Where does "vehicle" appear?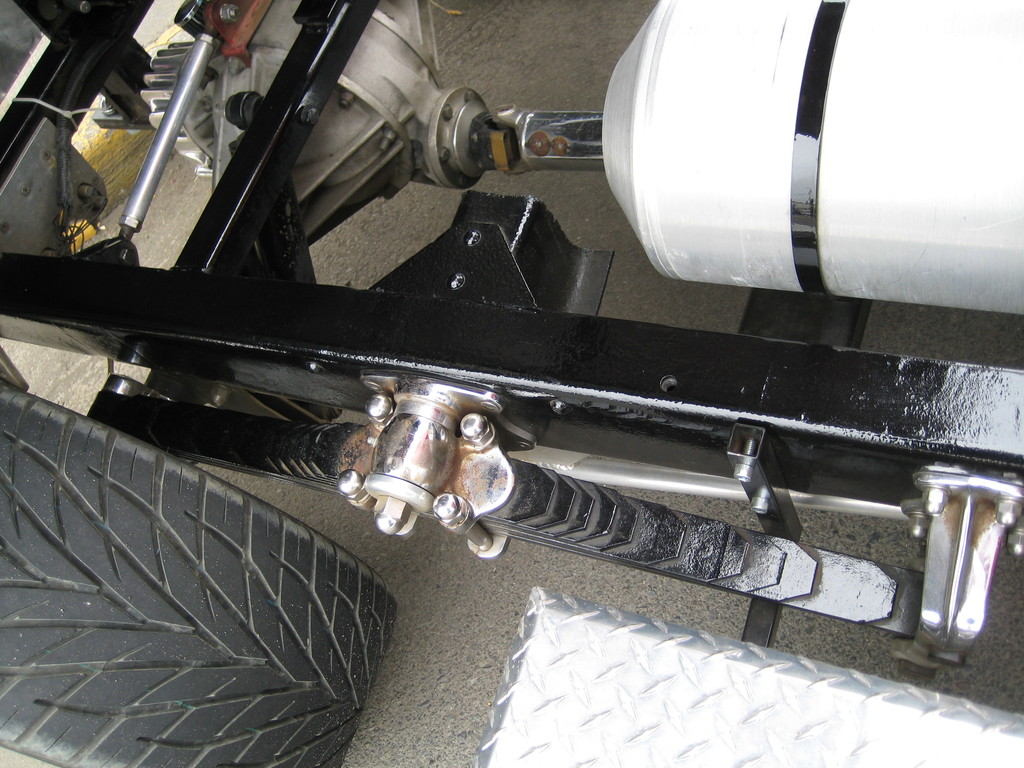
Appears at l=0, t=0, r=1023, b=767.
